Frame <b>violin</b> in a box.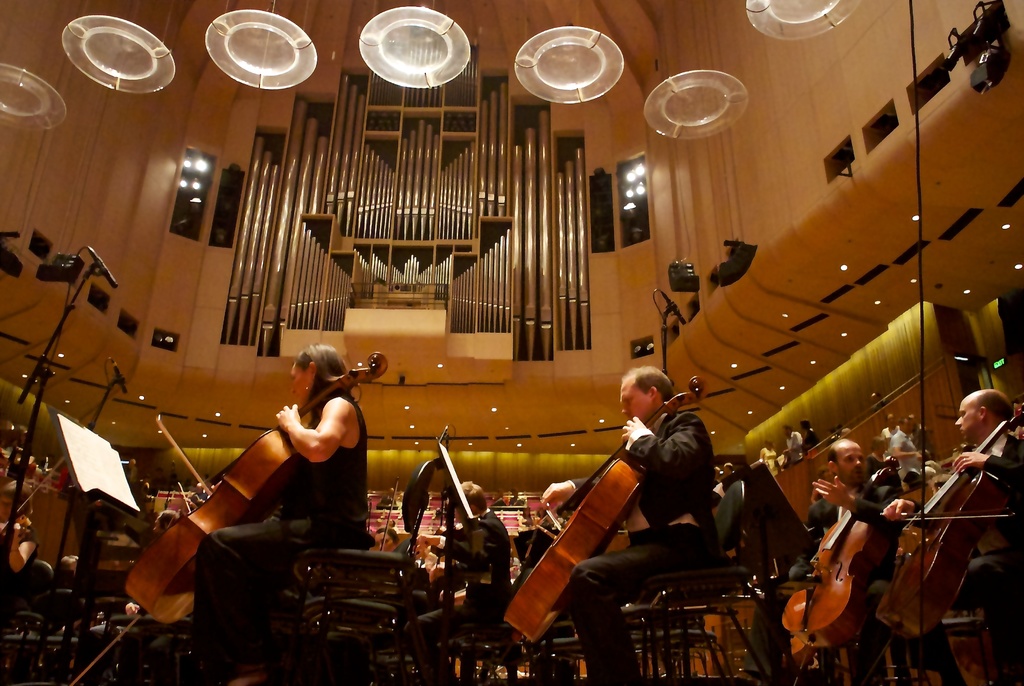
select_region(777, 457, 902, 685).
